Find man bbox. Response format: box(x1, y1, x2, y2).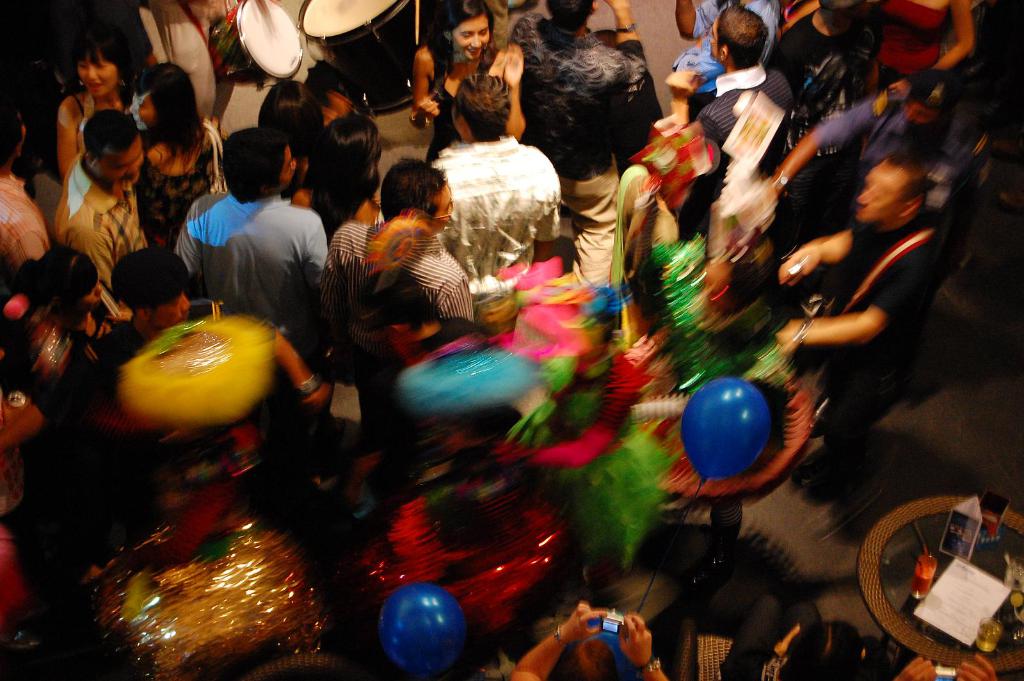
box(0, 102, 55, 273).
